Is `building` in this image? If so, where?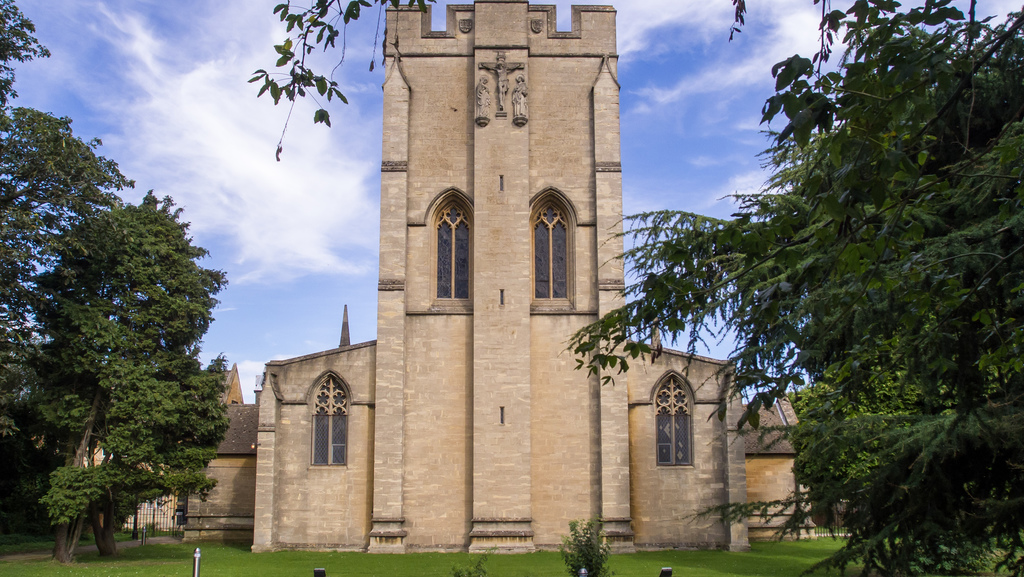
Yes, at bbox=[119, 366, 262, 538].
